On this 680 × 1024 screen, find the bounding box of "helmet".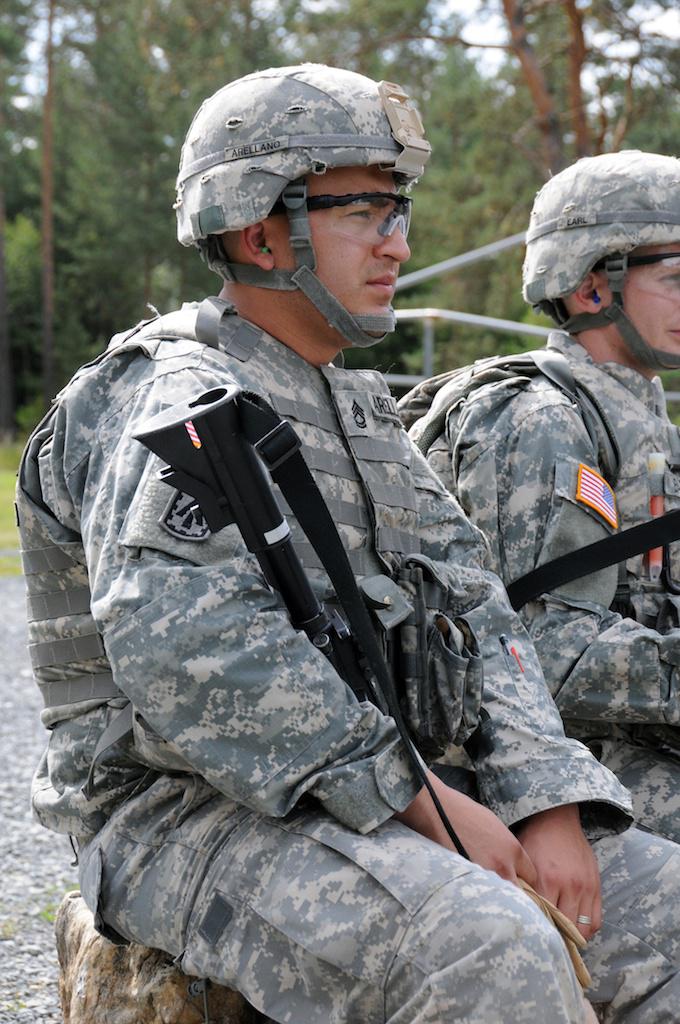
Bounding box: {"left": 524, "top": 145, "right": 679, "bottom": 374}.
